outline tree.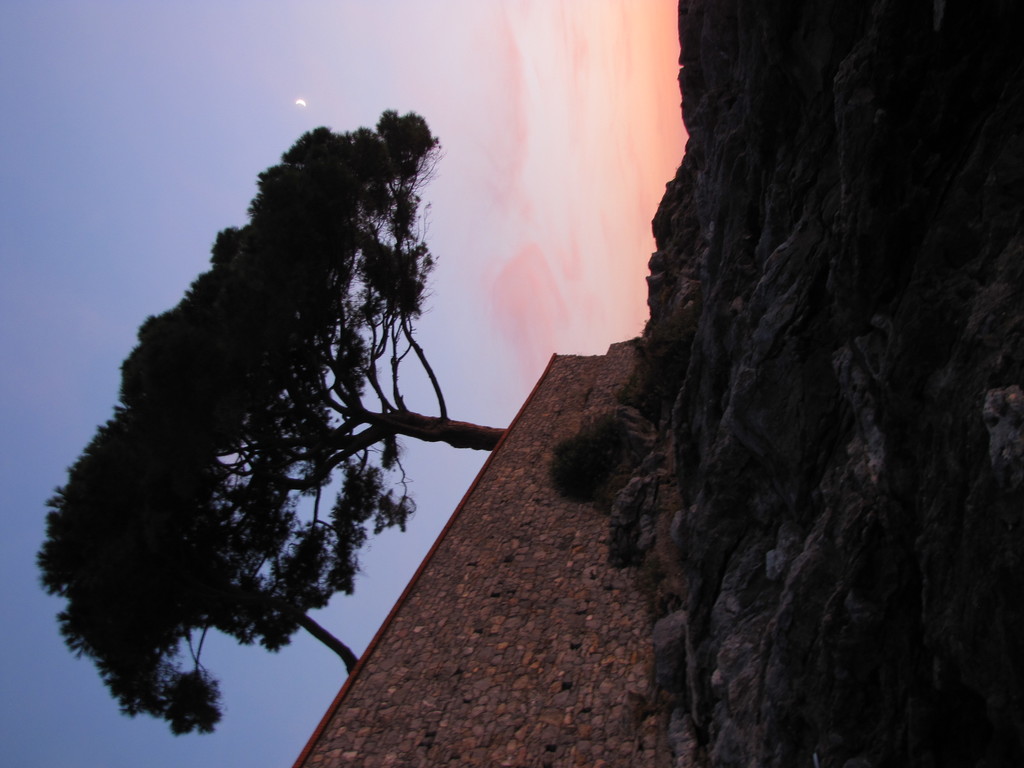
Outline: BBox(31, 53, 511, 751).
